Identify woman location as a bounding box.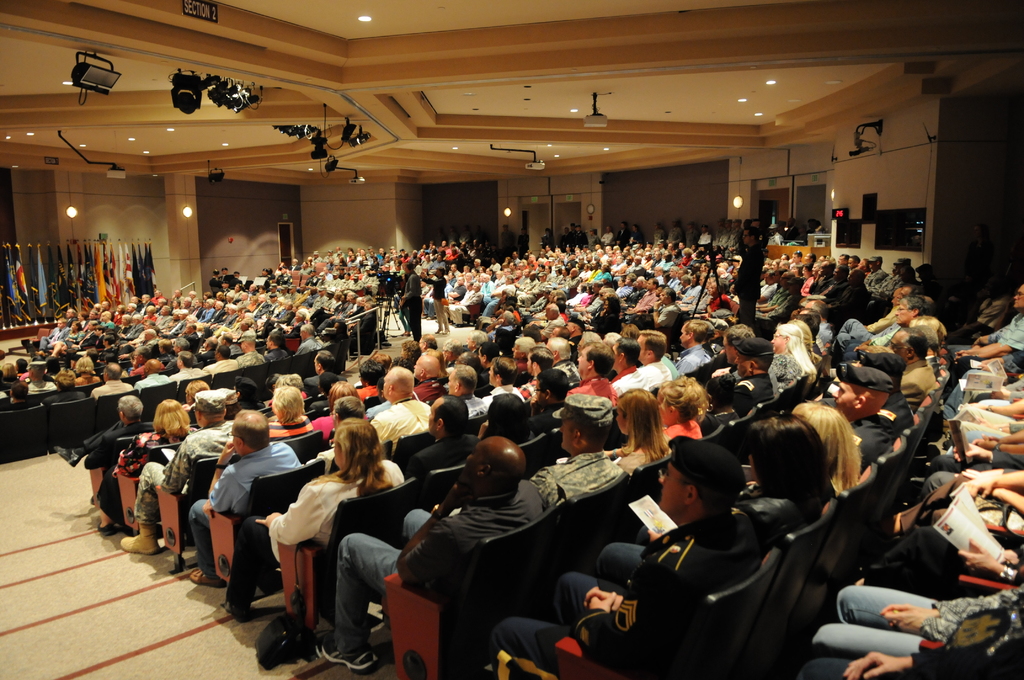
<bbox>326, 378, 355, 416</bbox>.
